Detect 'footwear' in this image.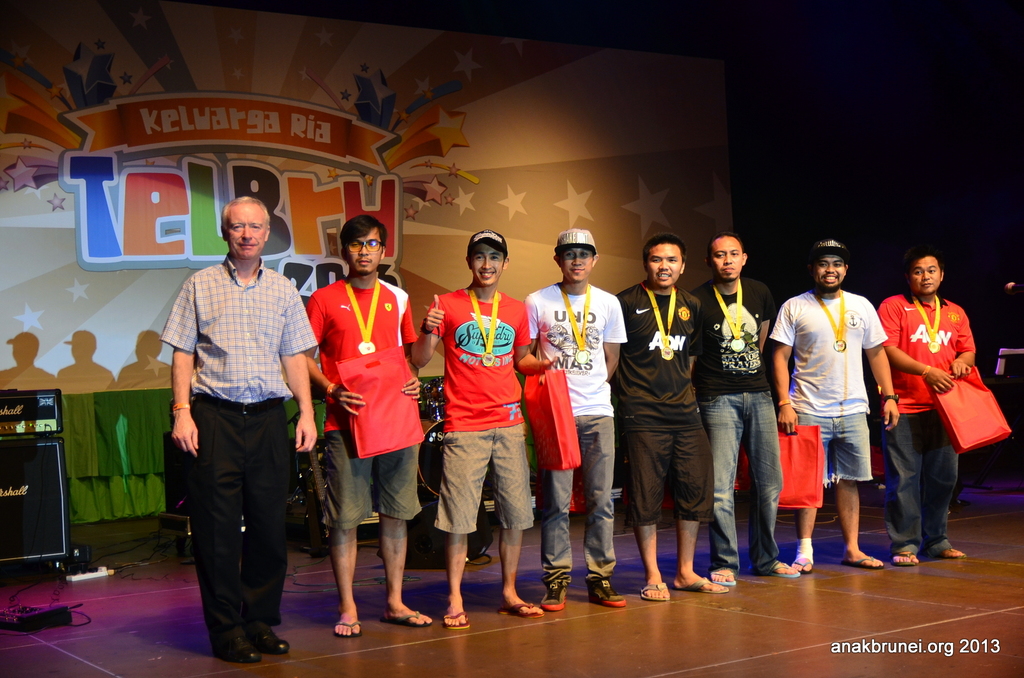
Detection: BBox(331, 619, 364, 639).
